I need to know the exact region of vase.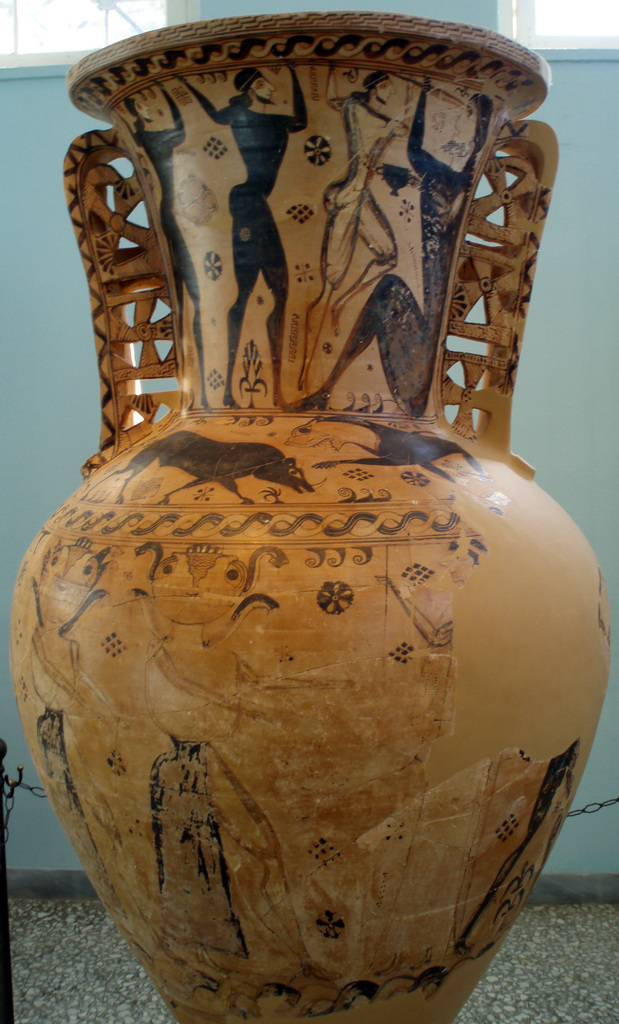
Region: Rect(1, 8, 616, 1023).
